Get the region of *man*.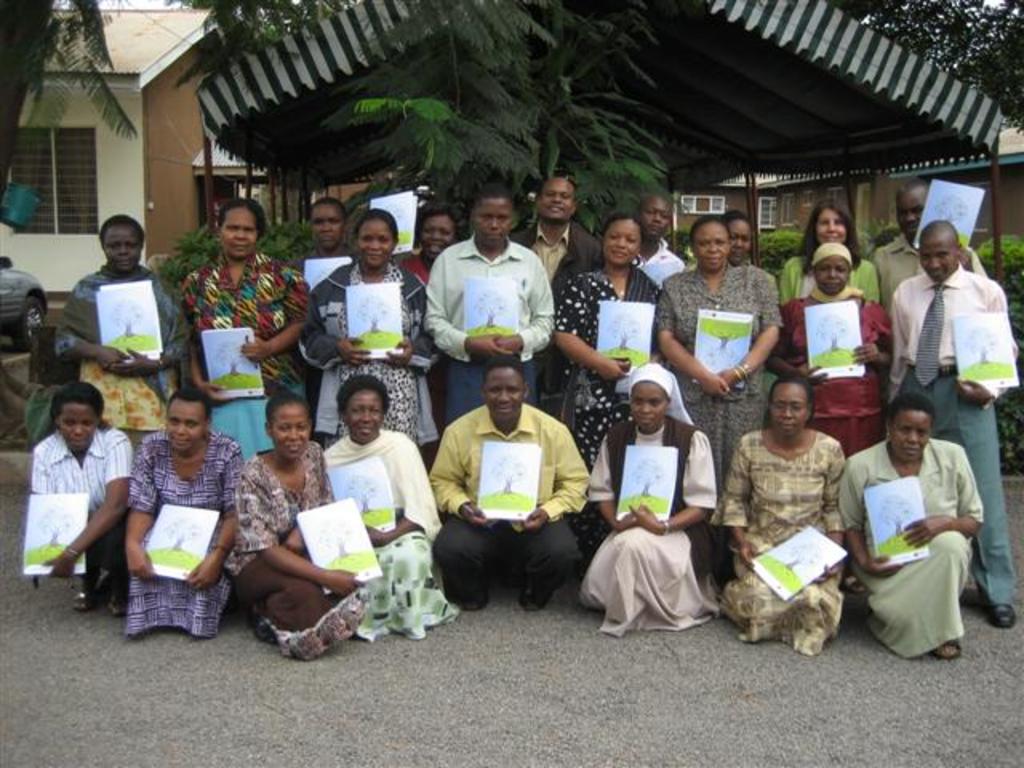
left=880, top=219, right=1013, bottom=635.
